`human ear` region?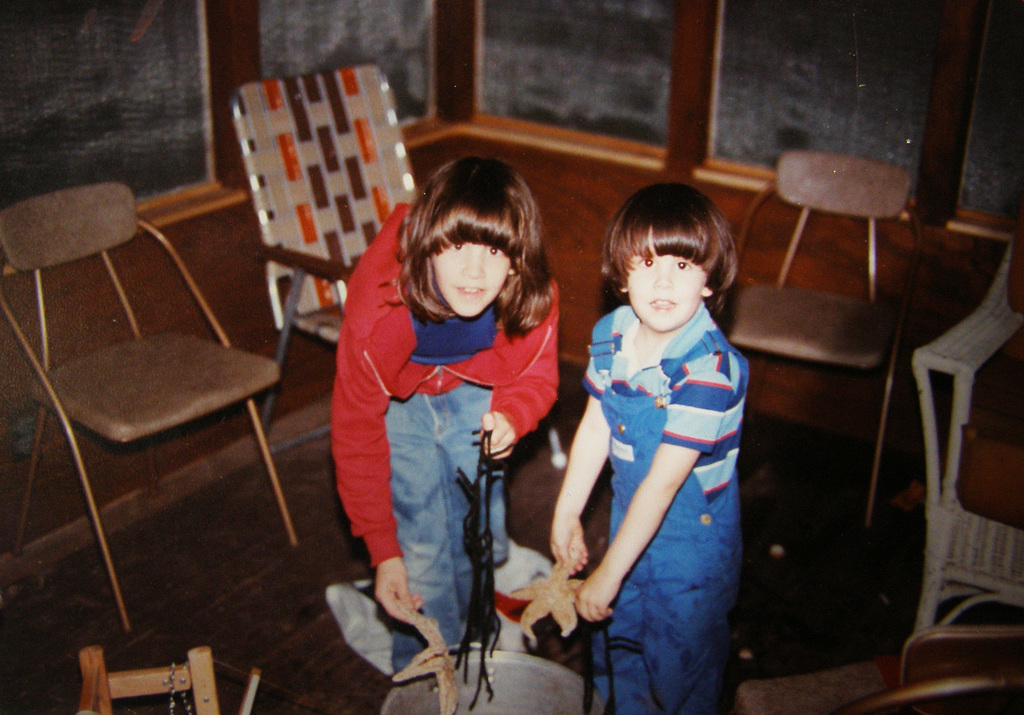
{"left": 508, "top": 264, "right": 518, "bottom": 275}
